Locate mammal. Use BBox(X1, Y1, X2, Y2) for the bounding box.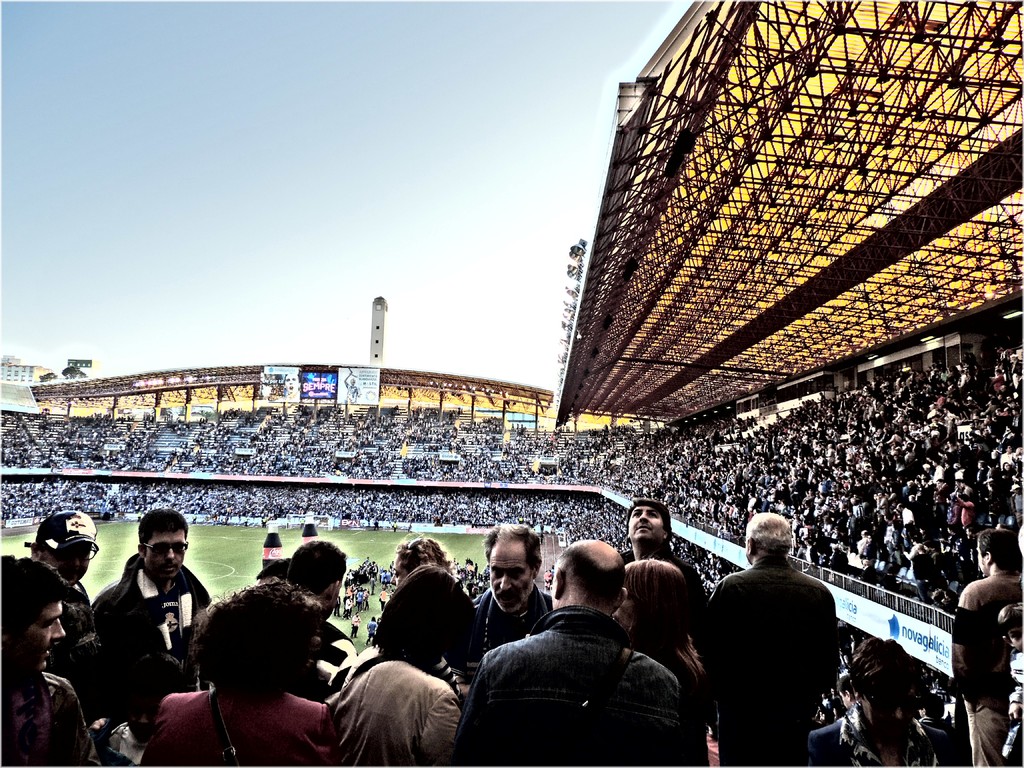
BBox(86, 654, 189, 767).
